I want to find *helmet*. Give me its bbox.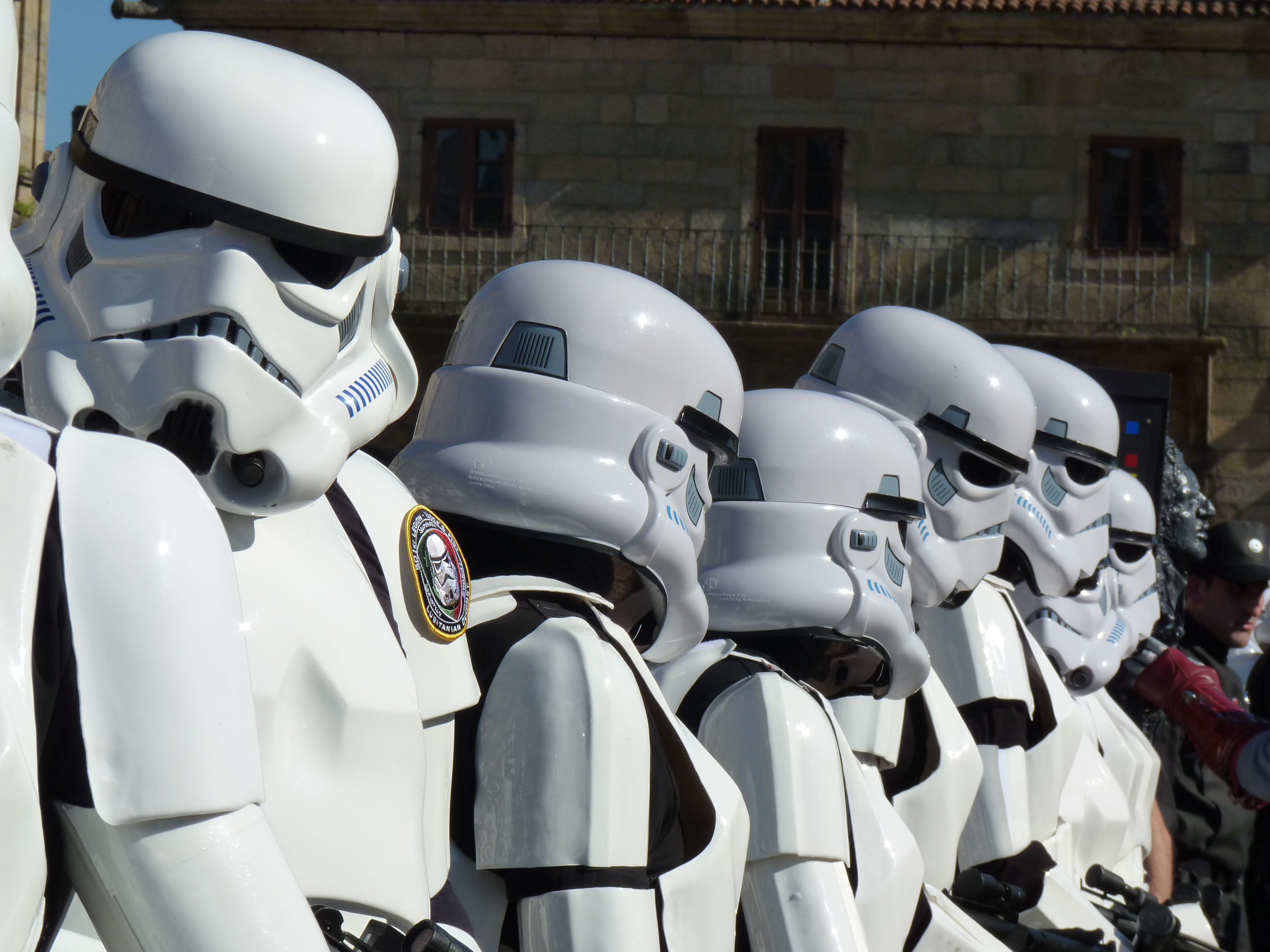
BBox(221, 122, 295, 221).
